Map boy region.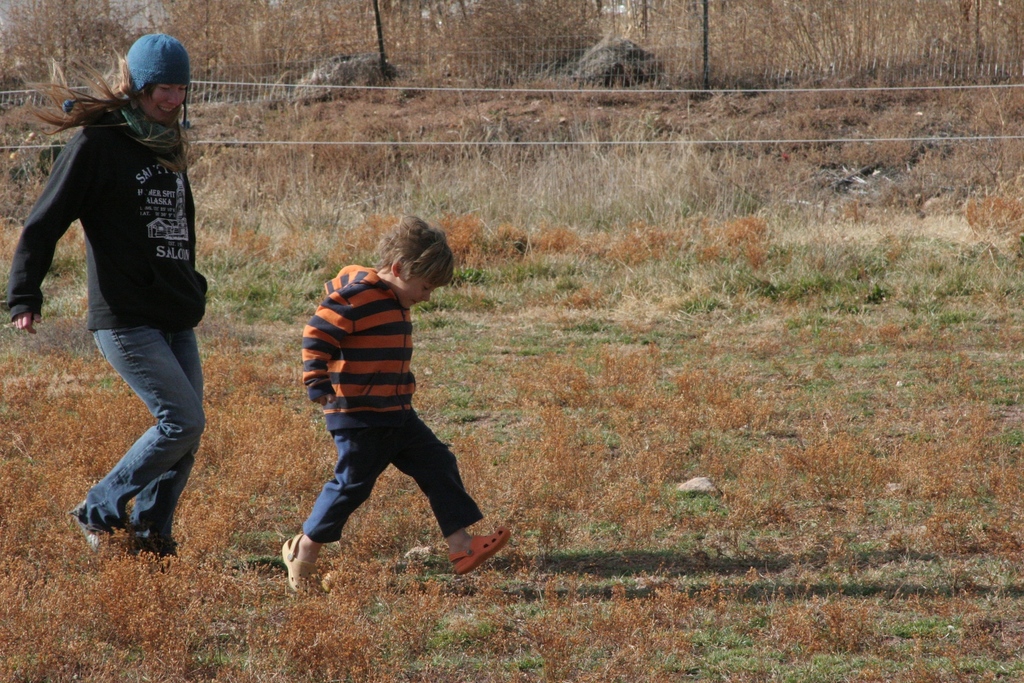
Mapped to l=260, t=218, r=515, b=587.
